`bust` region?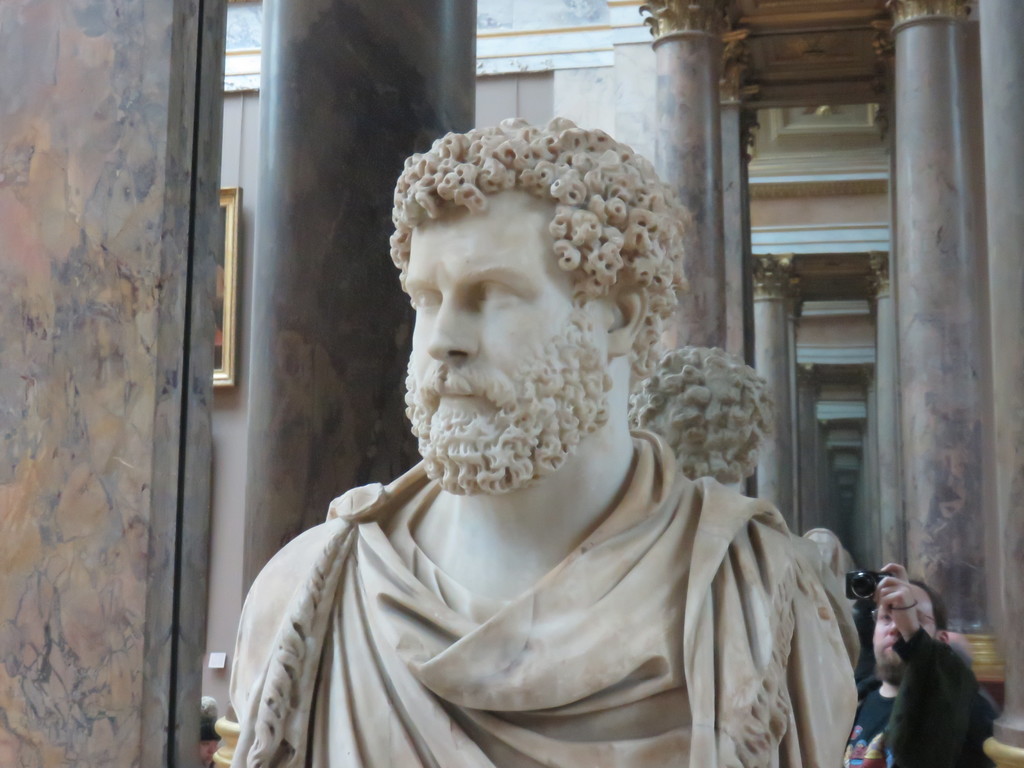
<region>229, 114, 858, 767</region>
